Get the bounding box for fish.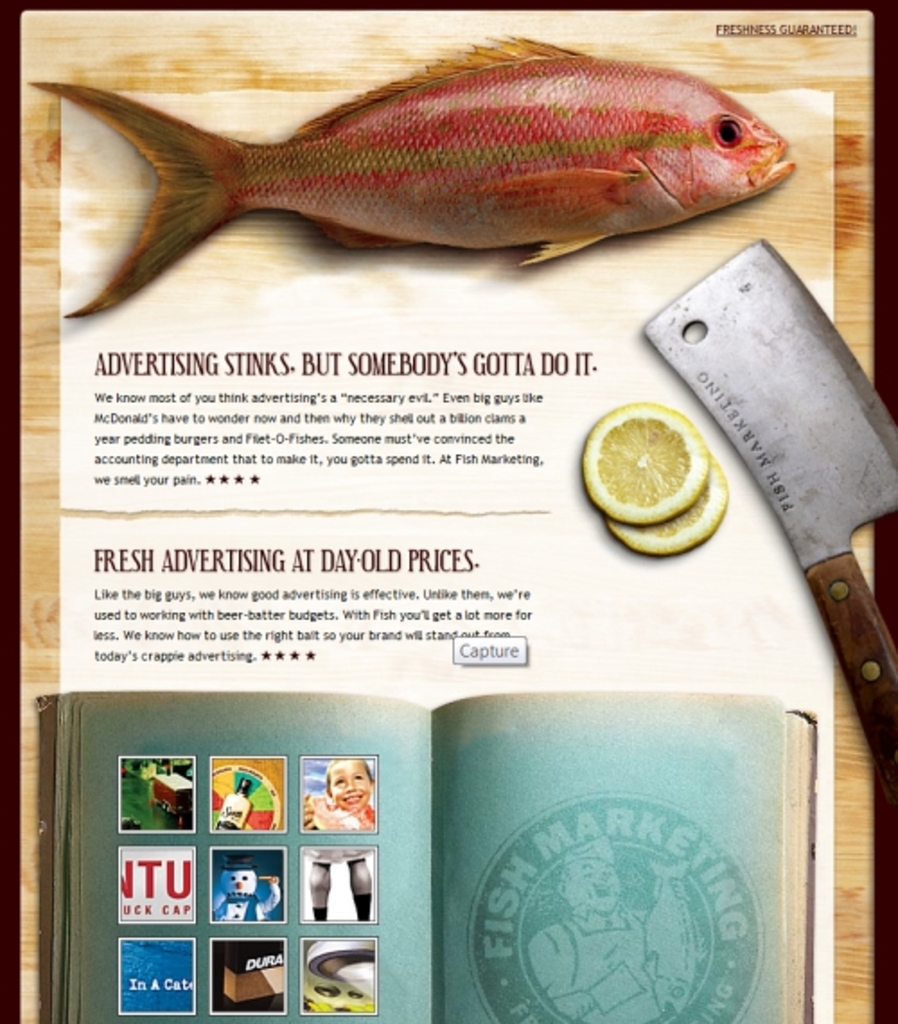
(56,40,792,278).
